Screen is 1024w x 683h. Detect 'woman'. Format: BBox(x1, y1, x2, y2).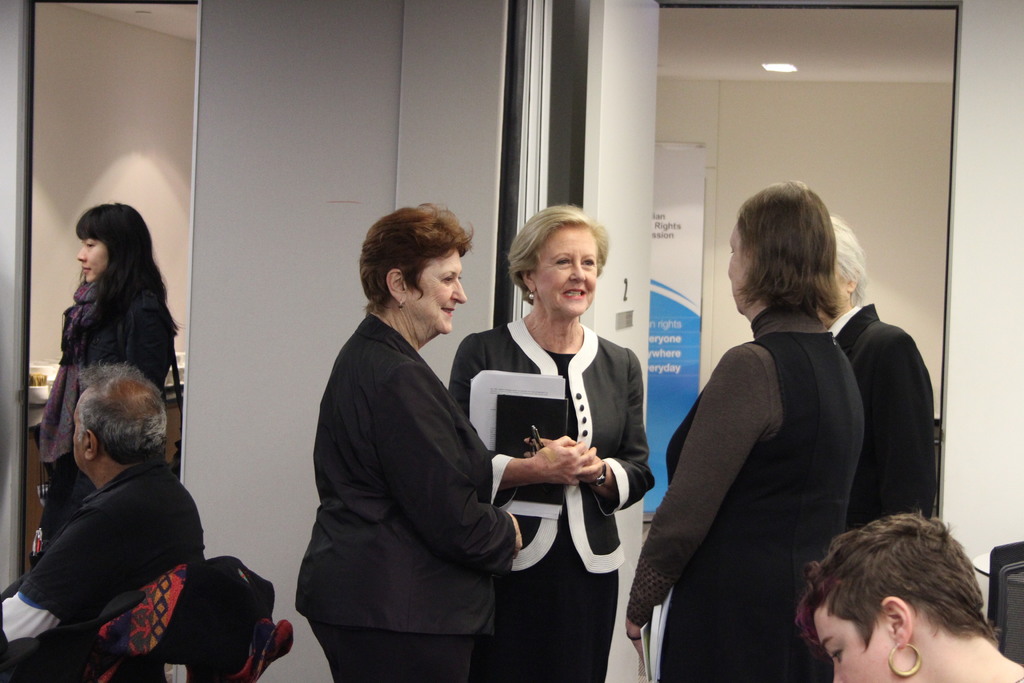
BBox(479, 210, 648, 682).
